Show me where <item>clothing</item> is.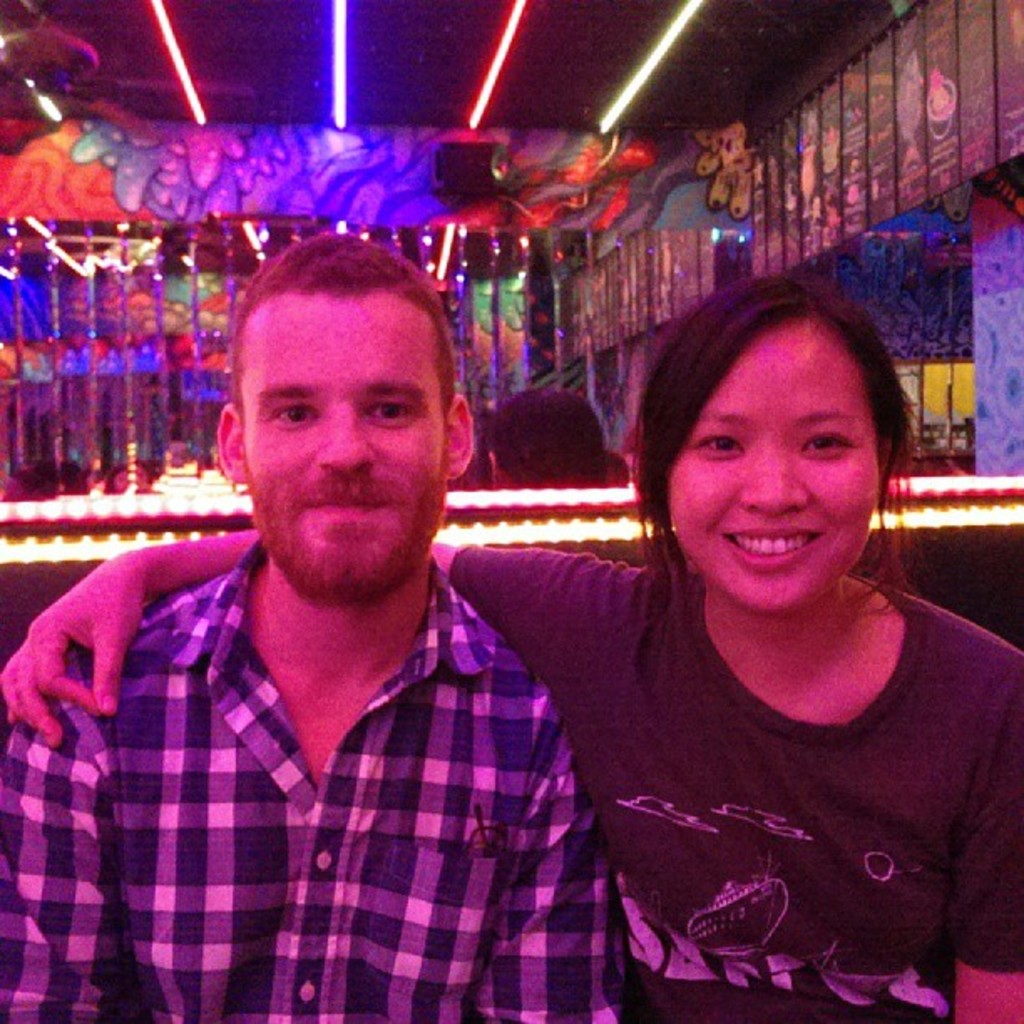
<item>clothing</item> is at bbox(0, 564, 643, 1022).
